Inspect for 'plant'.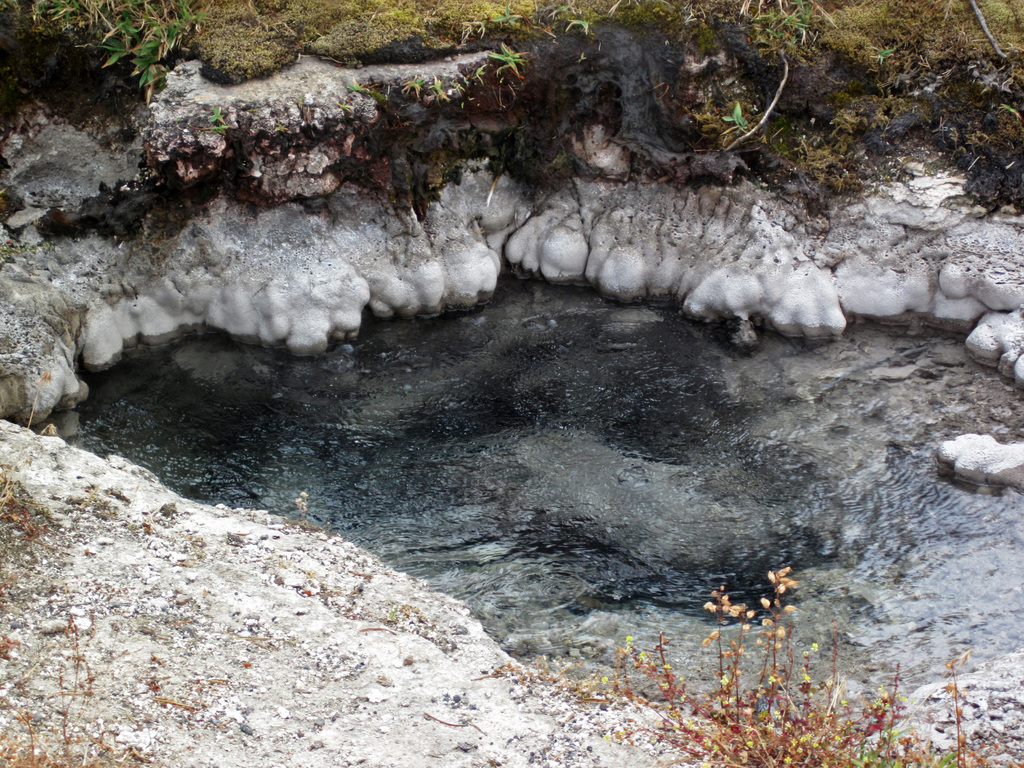
Inspection: 0:613:153:767.
